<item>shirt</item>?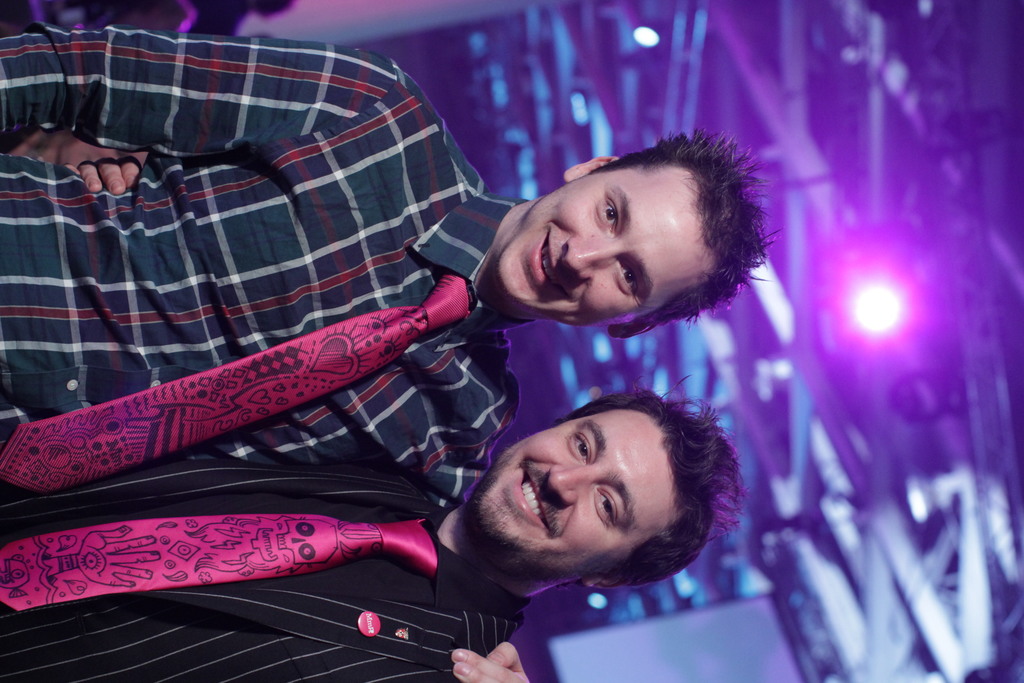
262:500:534:609
